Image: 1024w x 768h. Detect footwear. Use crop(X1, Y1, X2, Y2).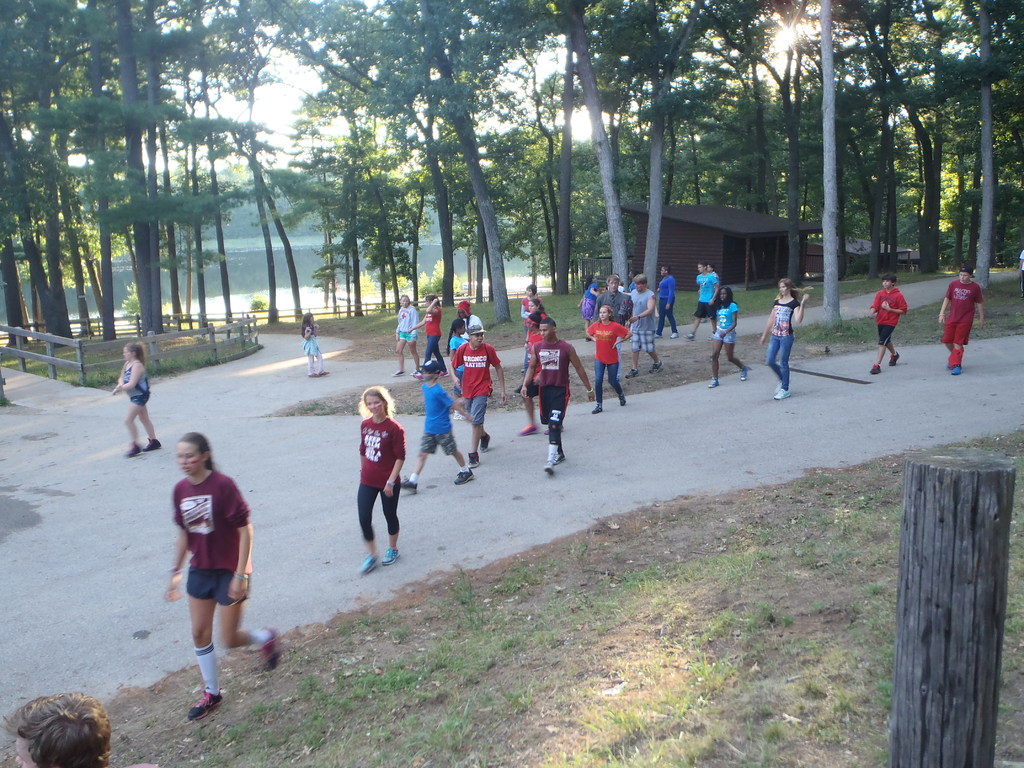
crop(140, 440, 163, 451).
